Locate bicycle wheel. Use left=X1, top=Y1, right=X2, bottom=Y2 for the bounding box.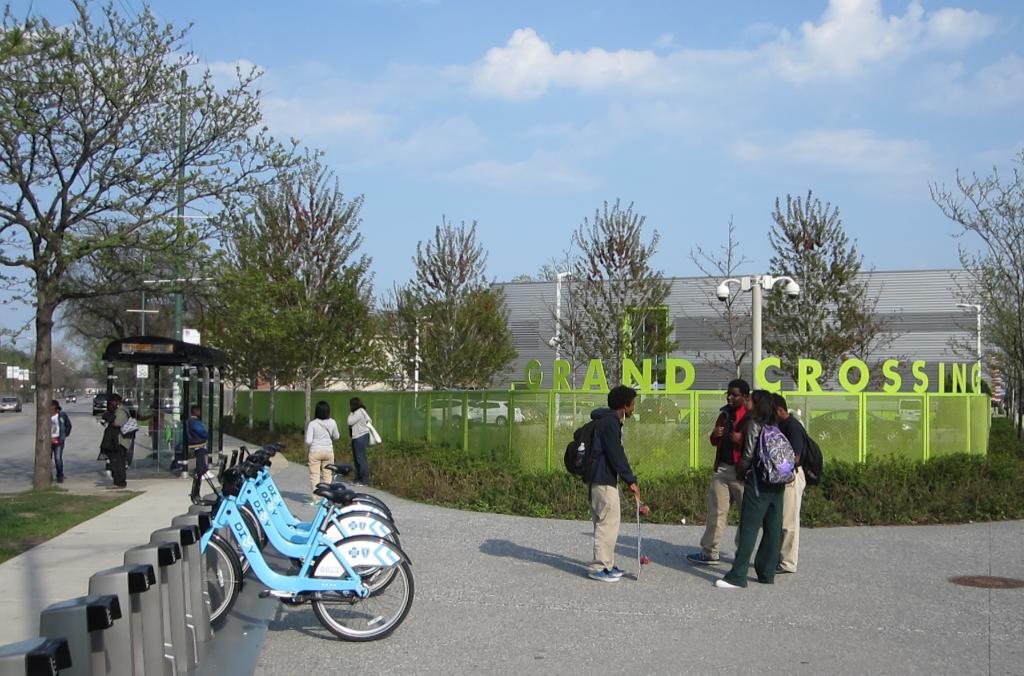
left=346, top=494, right=394, bottom=519.
